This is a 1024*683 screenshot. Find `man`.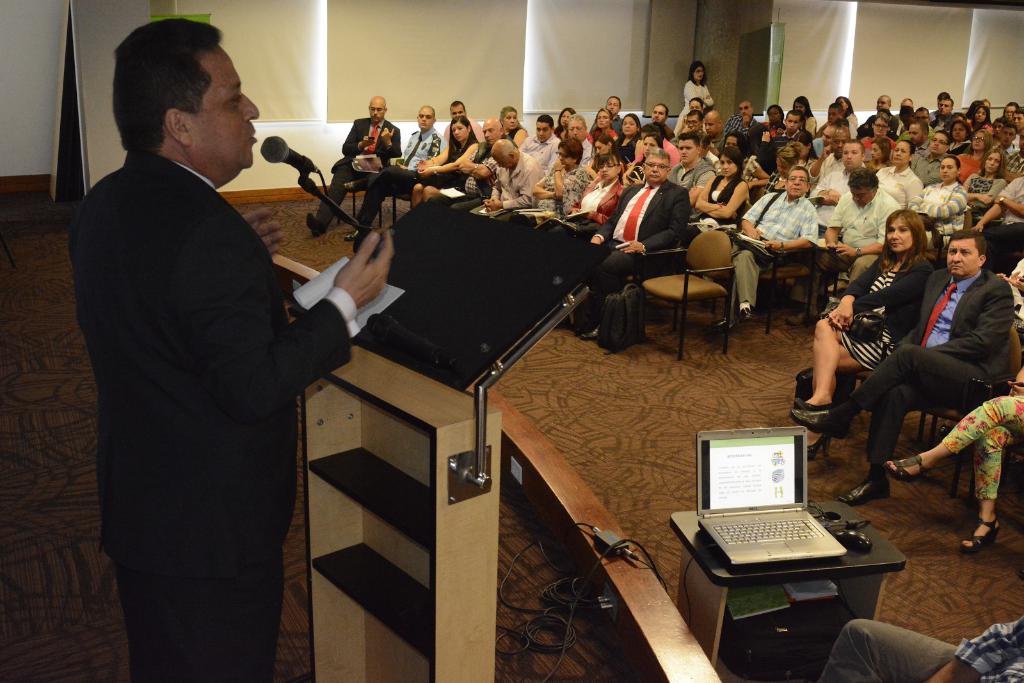
Bounding box: select_region(772, 108, 802, 155).
